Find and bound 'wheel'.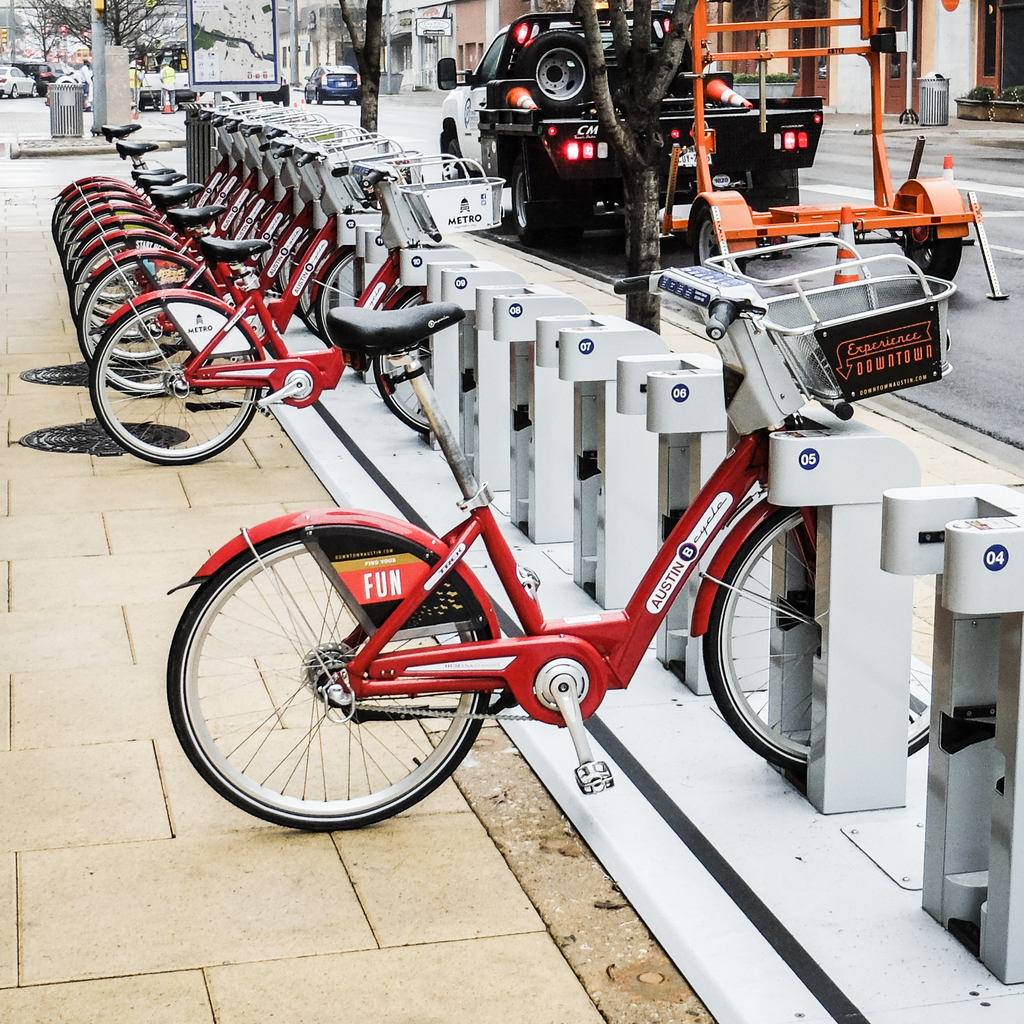
Bound: 700:507:936:773.
